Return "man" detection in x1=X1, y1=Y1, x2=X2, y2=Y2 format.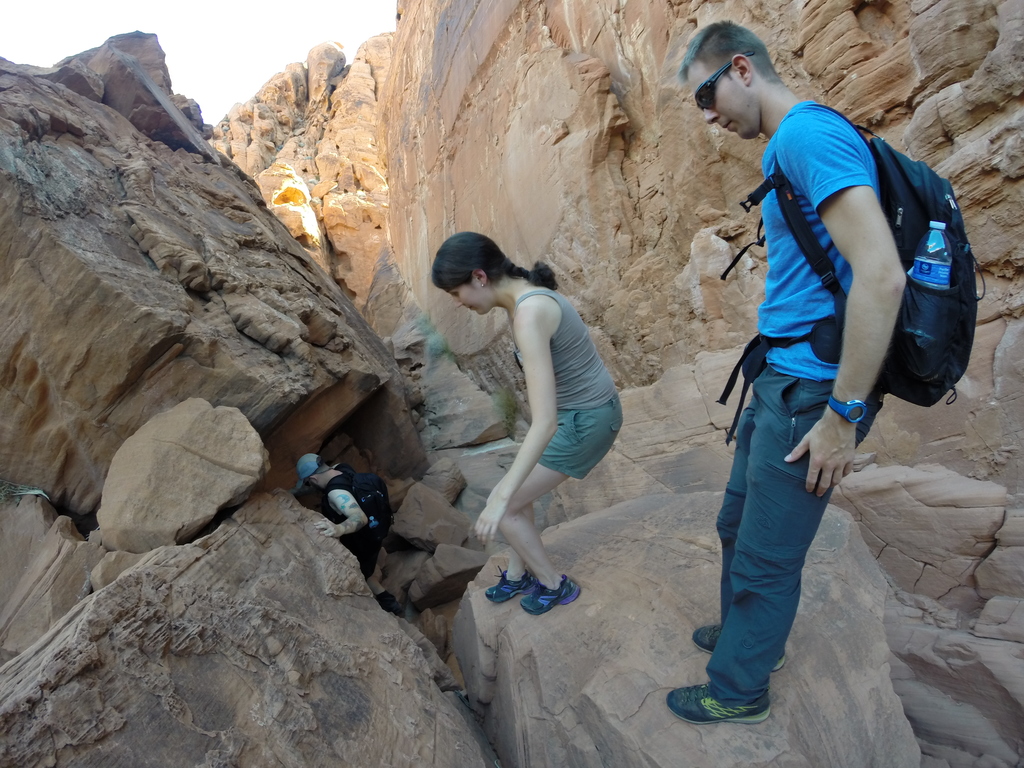
x1=297, y1=452, x2=408, y2=618.
